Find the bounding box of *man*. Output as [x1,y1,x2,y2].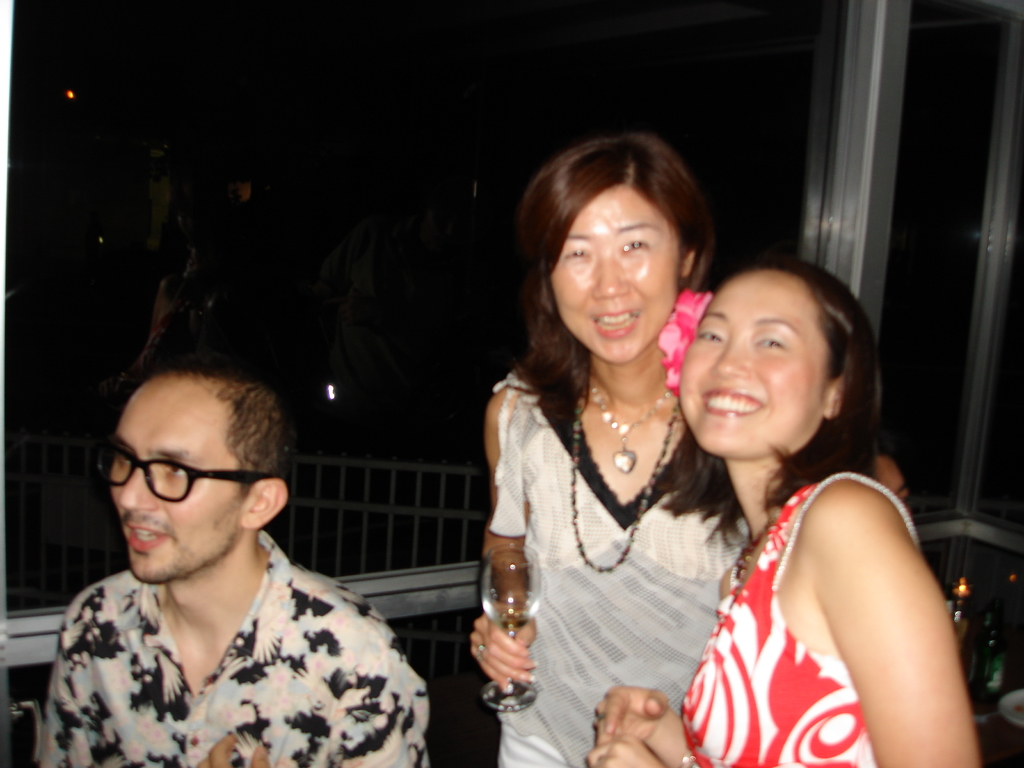
[21,335,426,767].
